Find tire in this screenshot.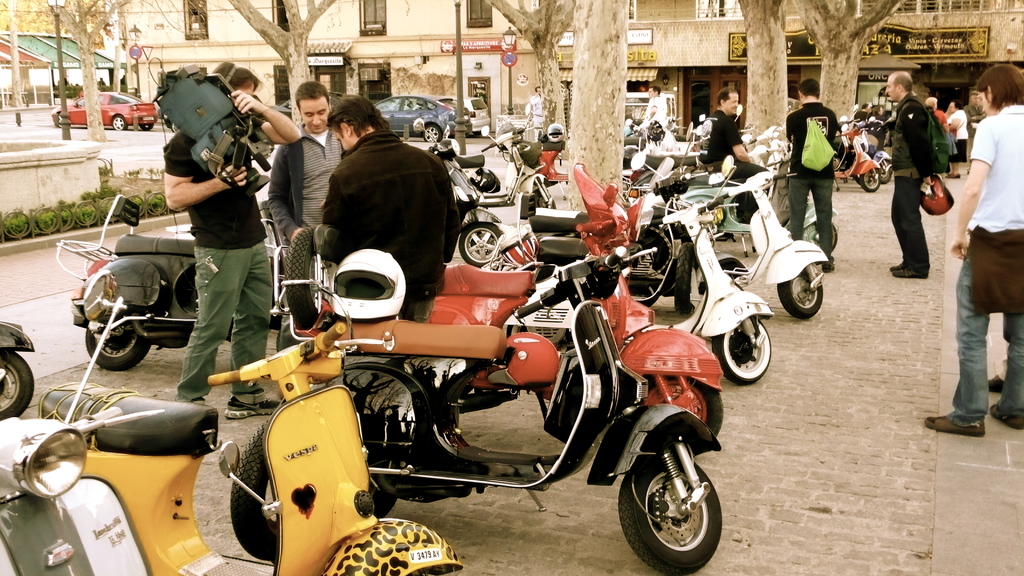
The bounding box for tire is rect(0, 340, 38, 427).
